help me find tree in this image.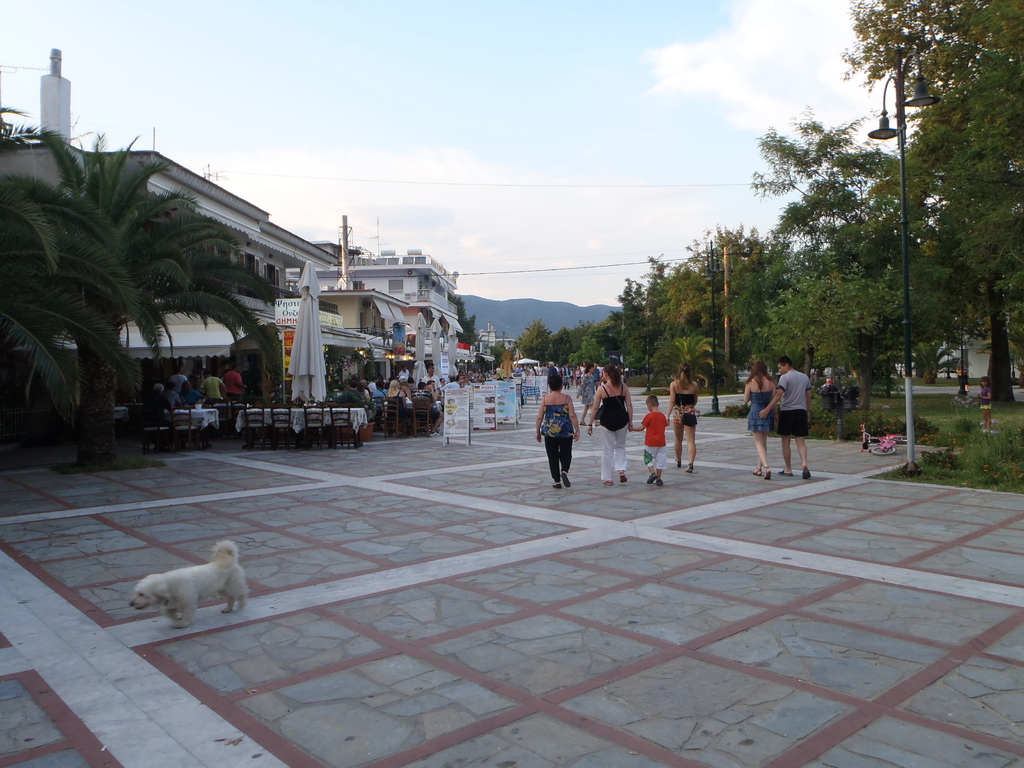
Found it: 0/168/145/437.
